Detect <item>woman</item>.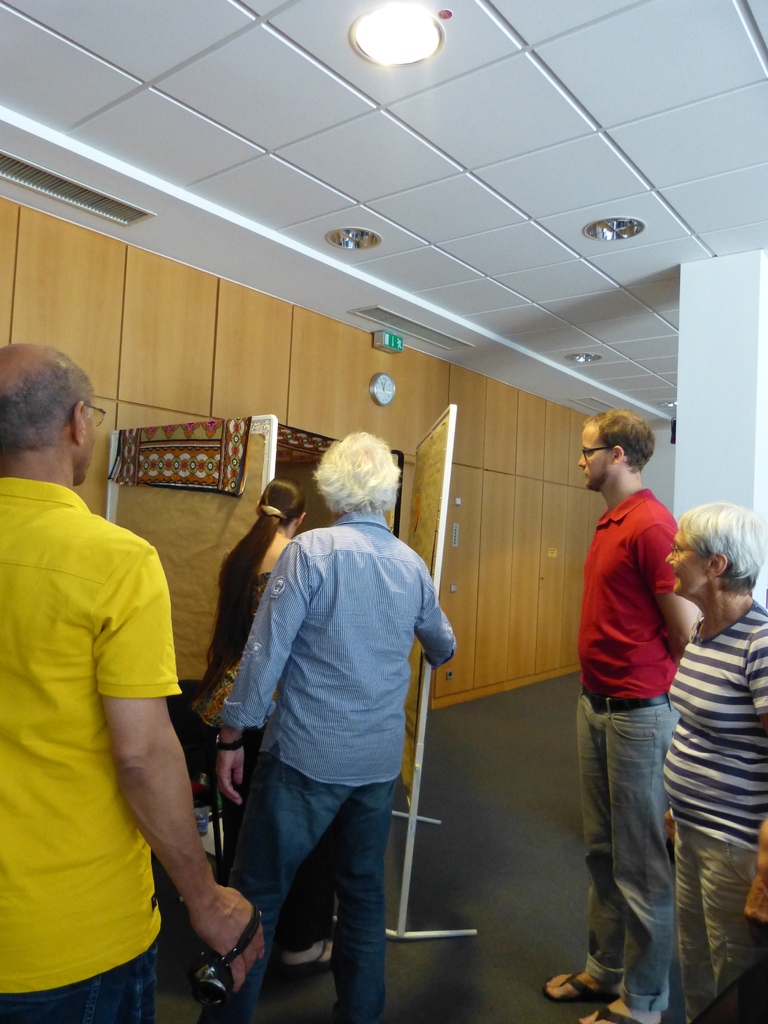
Detected at 664, 501, 767, 1023.
